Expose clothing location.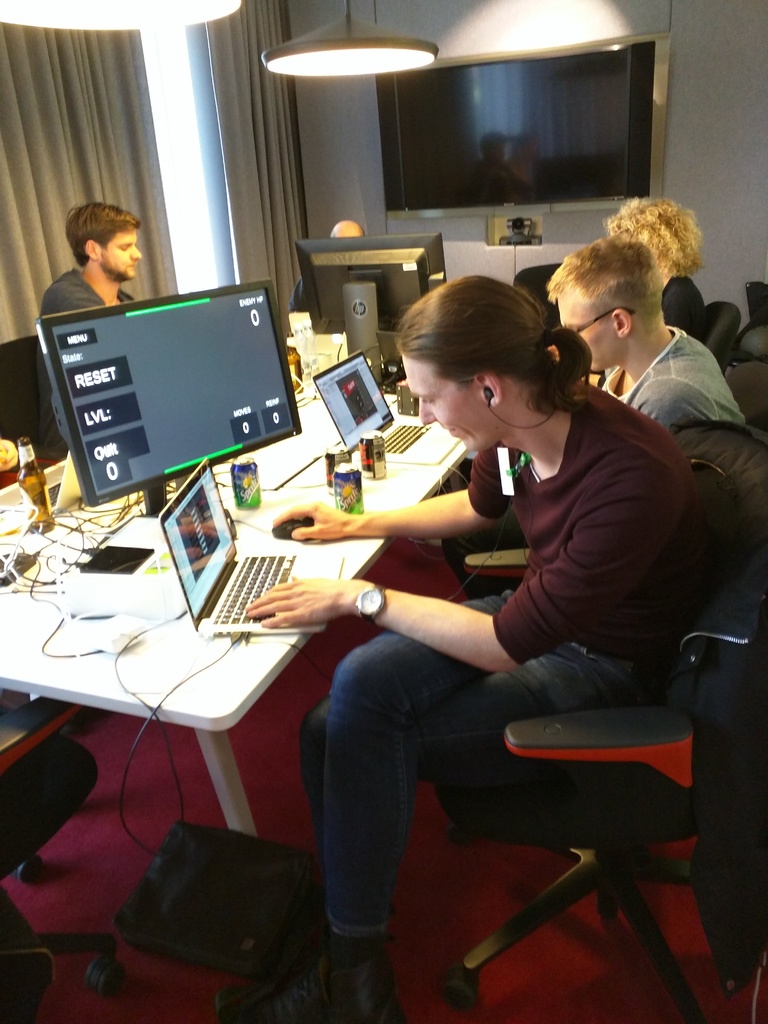
Exposed at (x1=292, y1=317, x2=700, y2=903).
